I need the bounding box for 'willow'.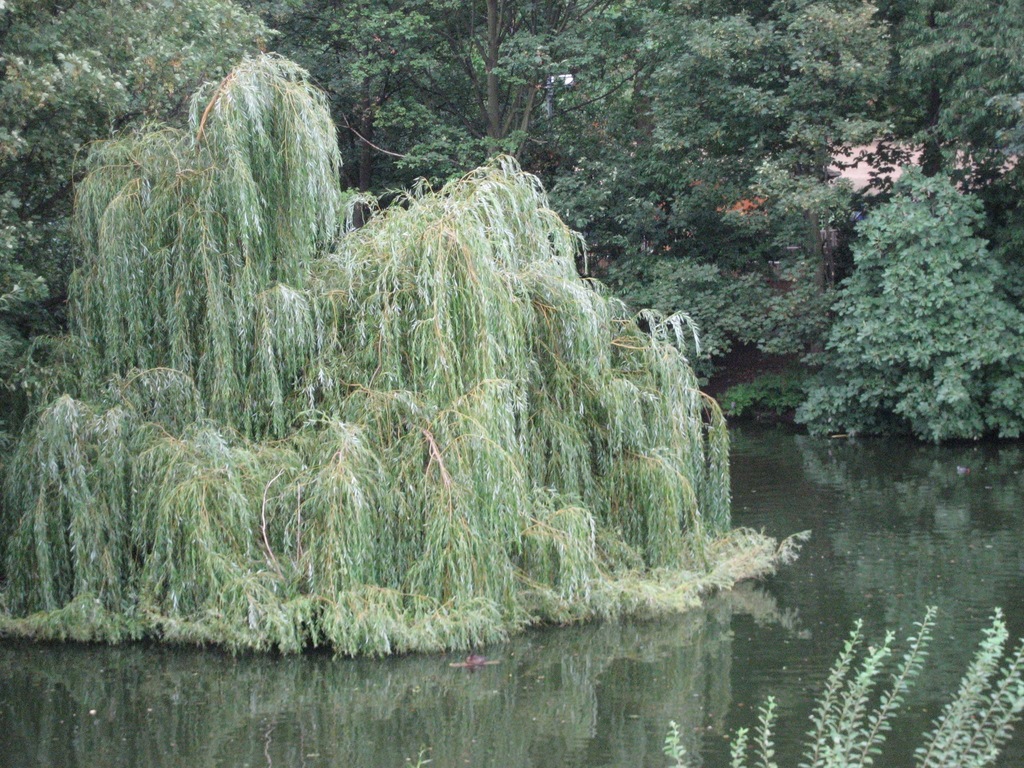
Here it is: 652:610:1023:767.
